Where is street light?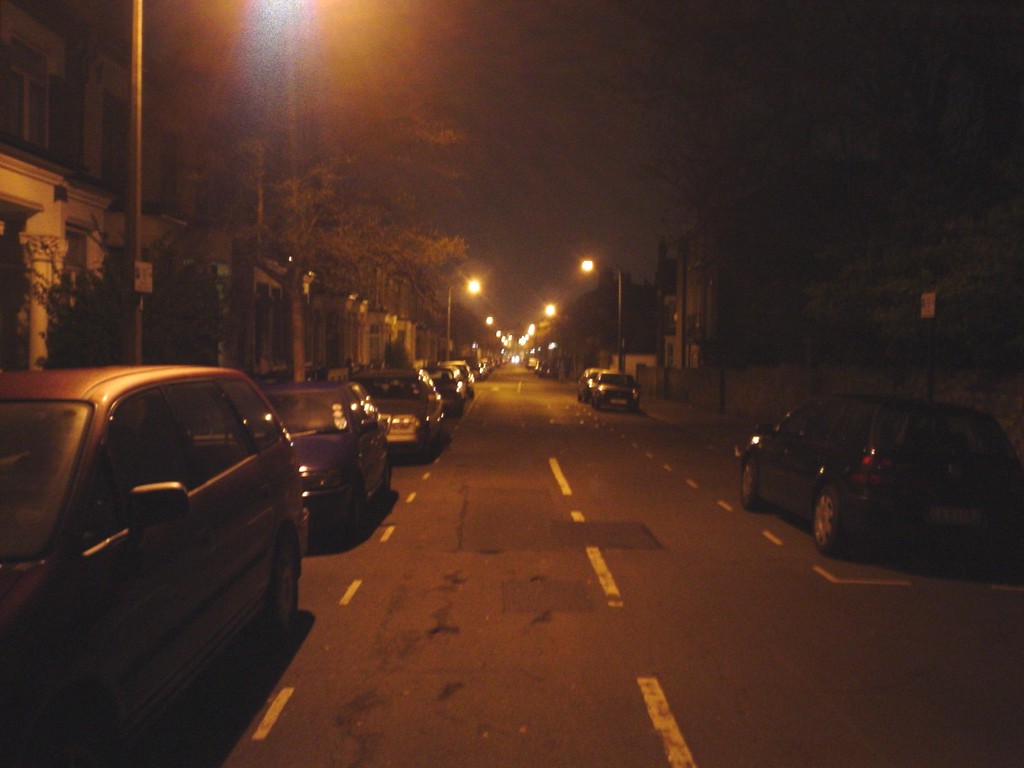
<box>432,265,483,362</box>.
